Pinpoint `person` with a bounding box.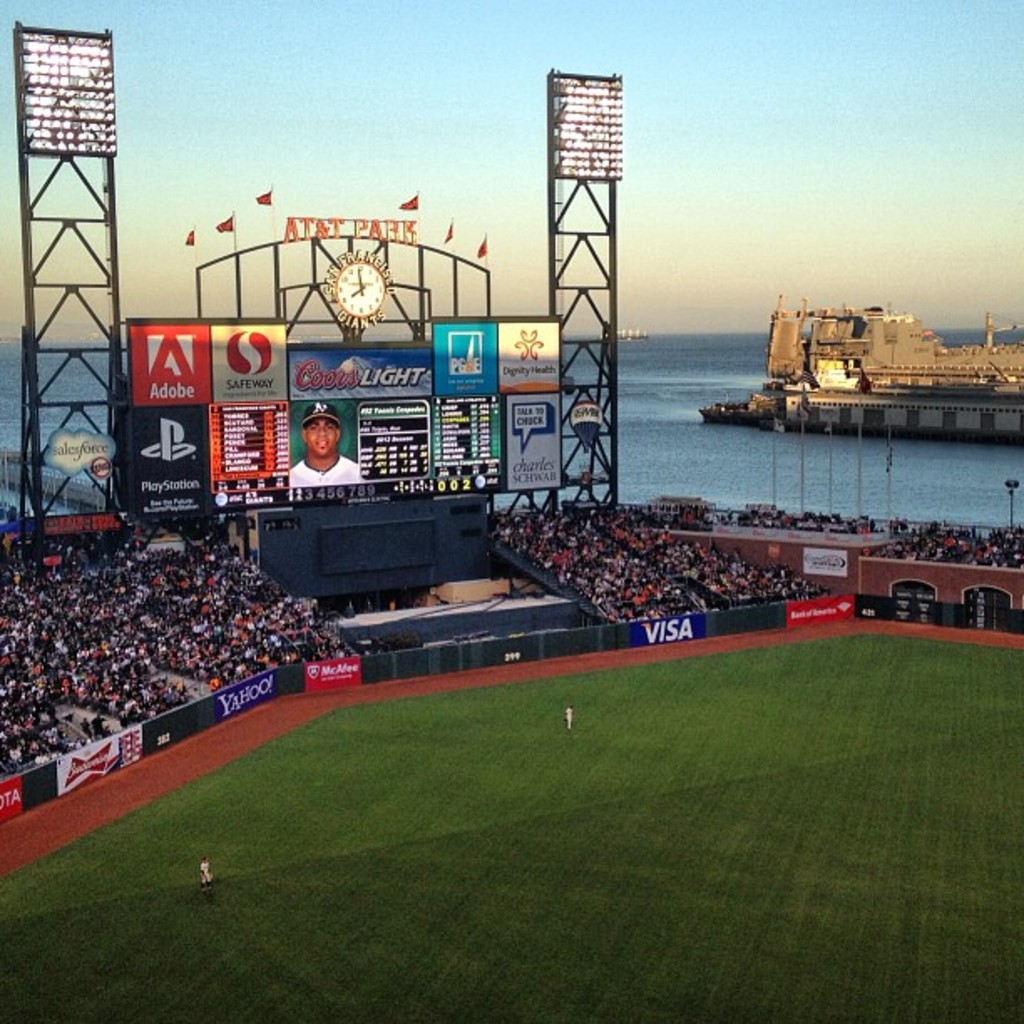
box=[289, 393, 361, 492].
